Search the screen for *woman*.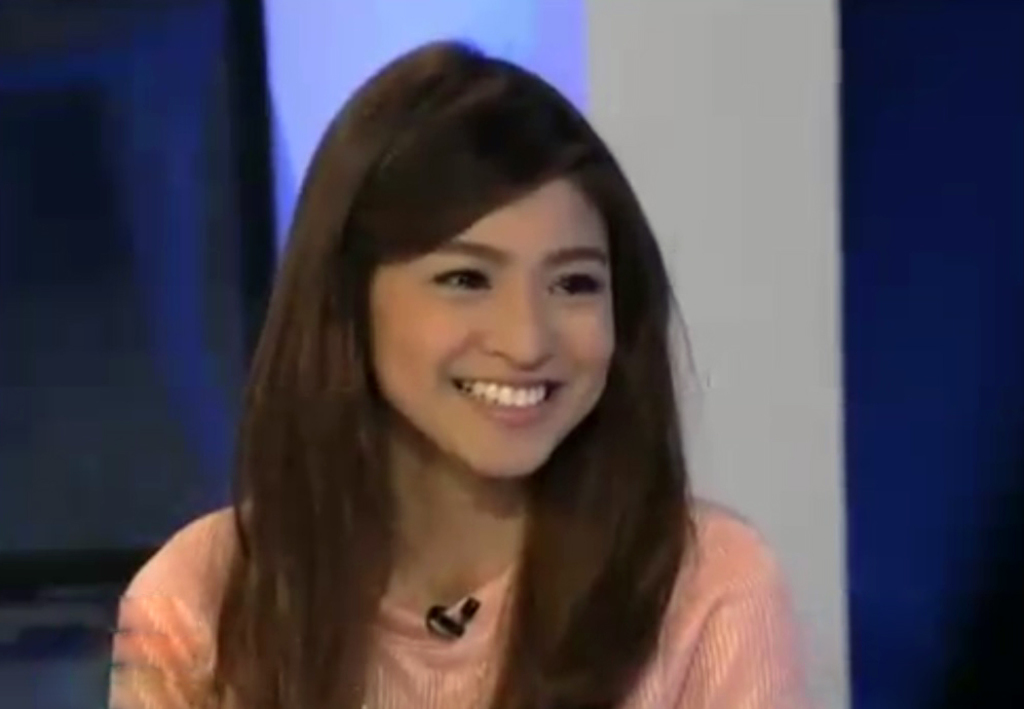
Found at <box>121,53,827,708</box>.
